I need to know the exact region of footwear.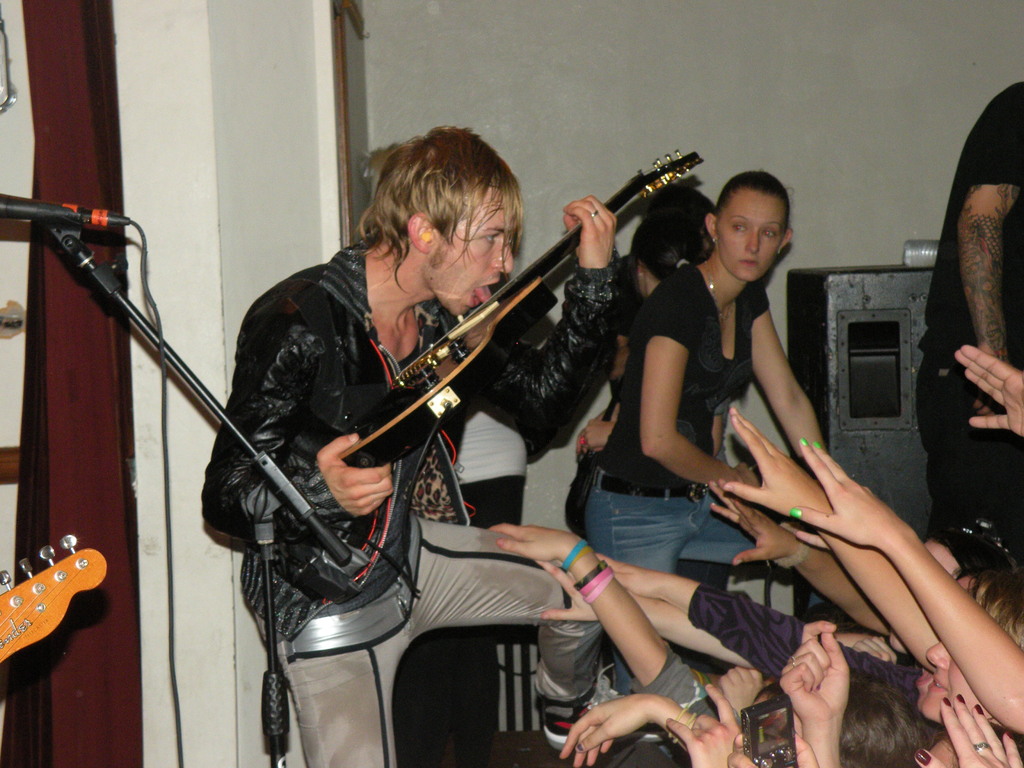
Region: [x1=806, y1=601, x2=881, y2=636].
